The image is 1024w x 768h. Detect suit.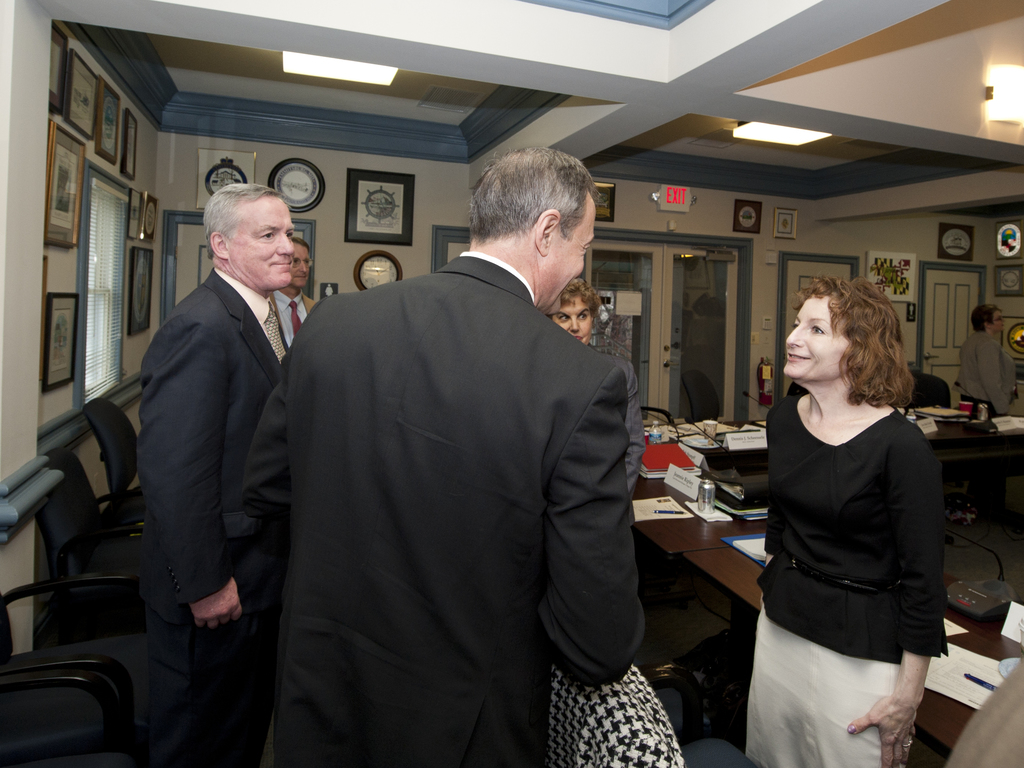
Detection: (271,287,317,348).
